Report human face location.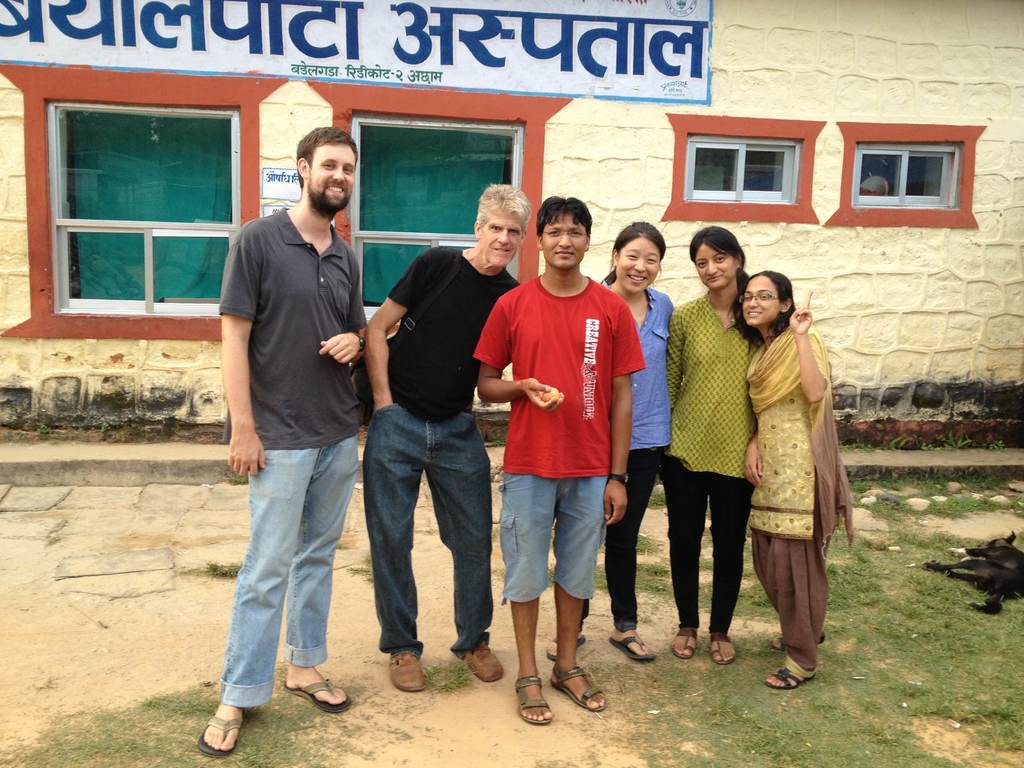
Report: 480, 208, 525, 268.
